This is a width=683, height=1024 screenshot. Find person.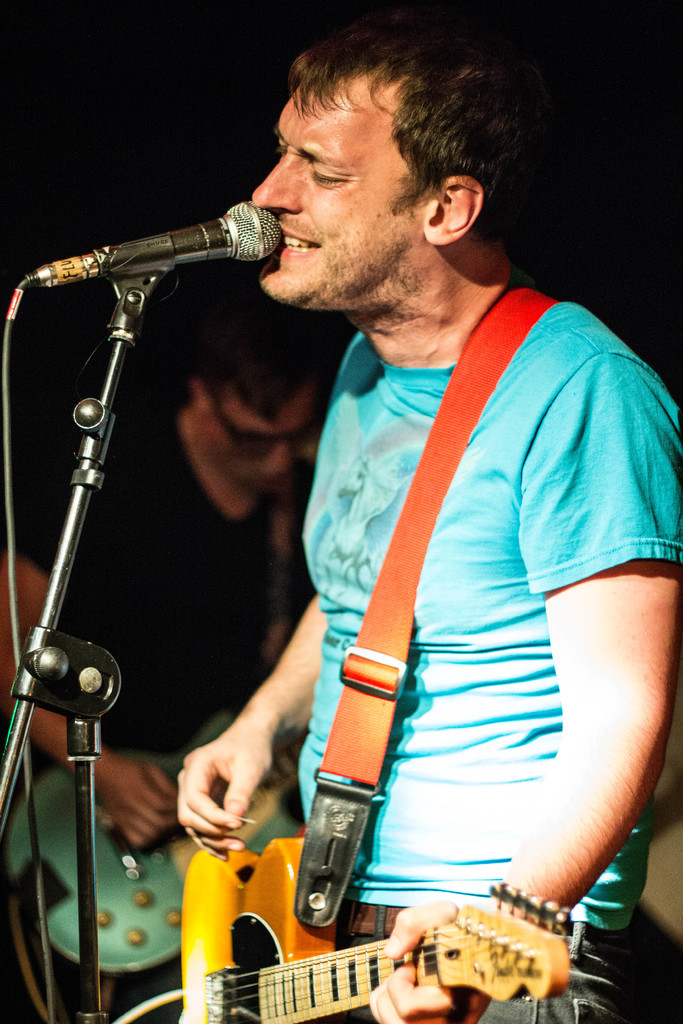
Bounding box: (left=0, top=287, right=337, bottom=847).
